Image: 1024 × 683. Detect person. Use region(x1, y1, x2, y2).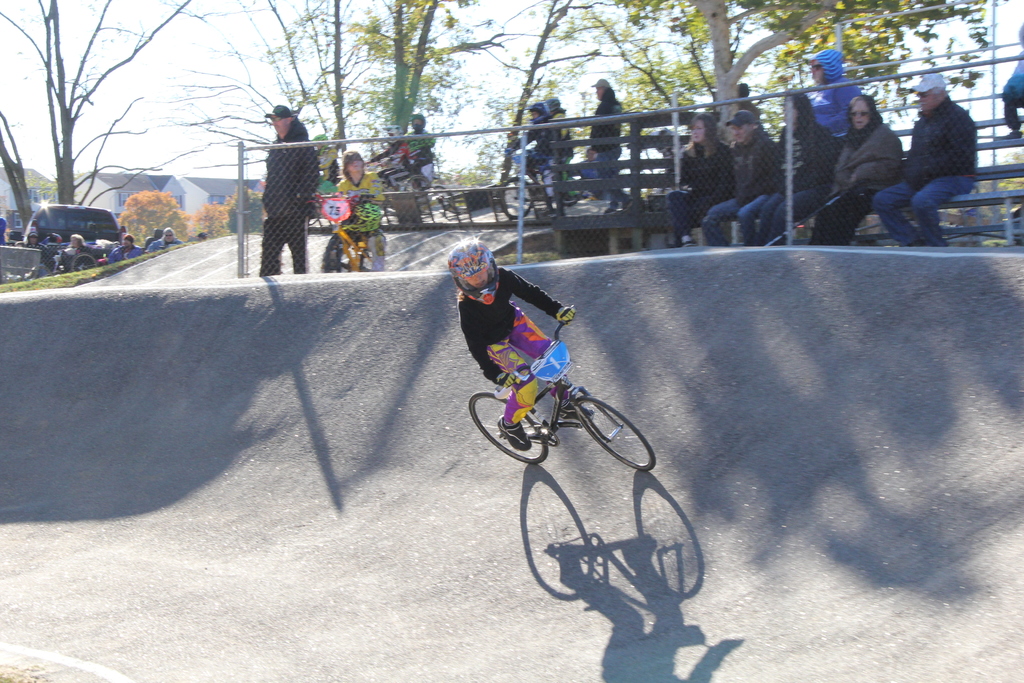
region(864, 71, 977, 253).
